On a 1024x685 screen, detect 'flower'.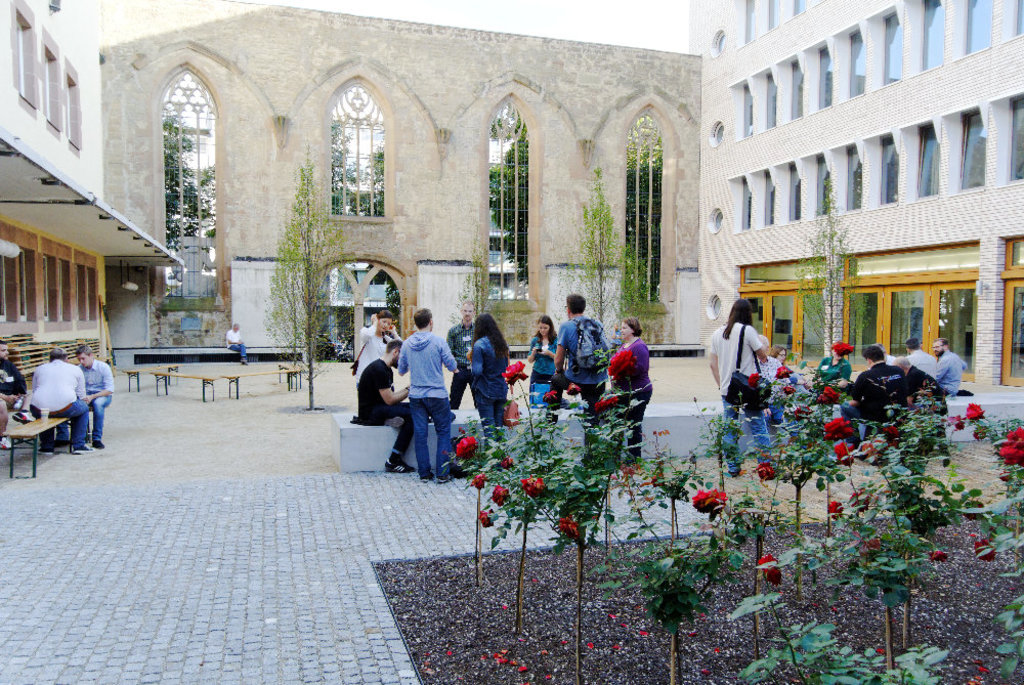
[544,386,556,402].
